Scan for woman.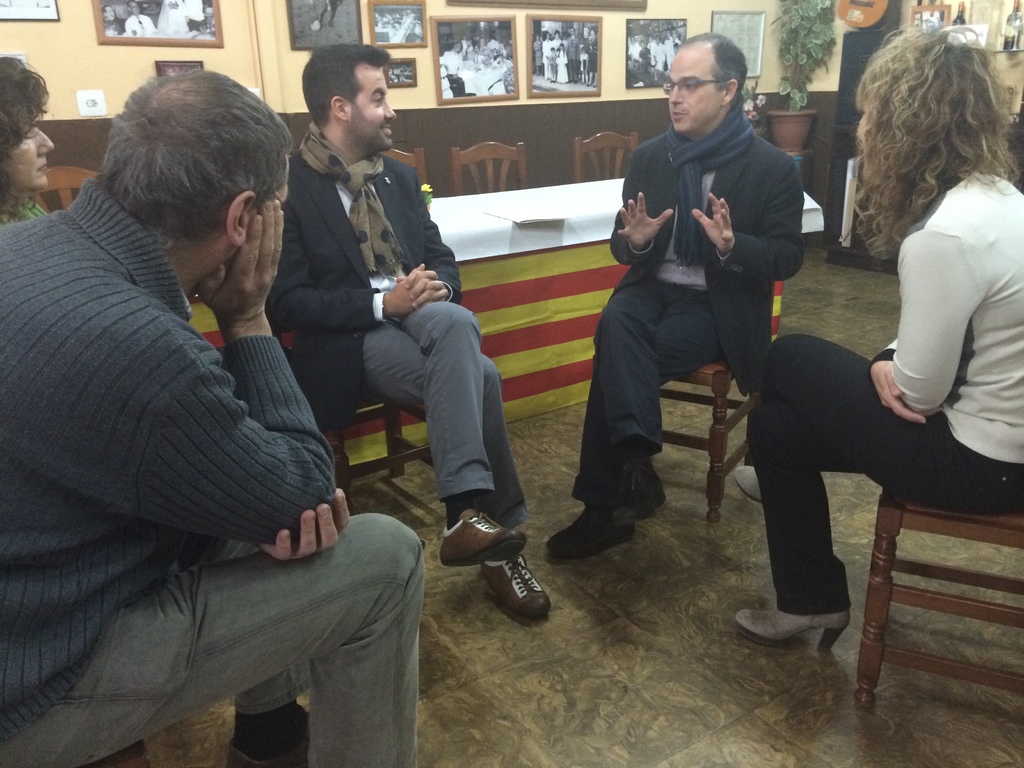
Scan result: (left=103, top=4, right=124, bottom=35).
